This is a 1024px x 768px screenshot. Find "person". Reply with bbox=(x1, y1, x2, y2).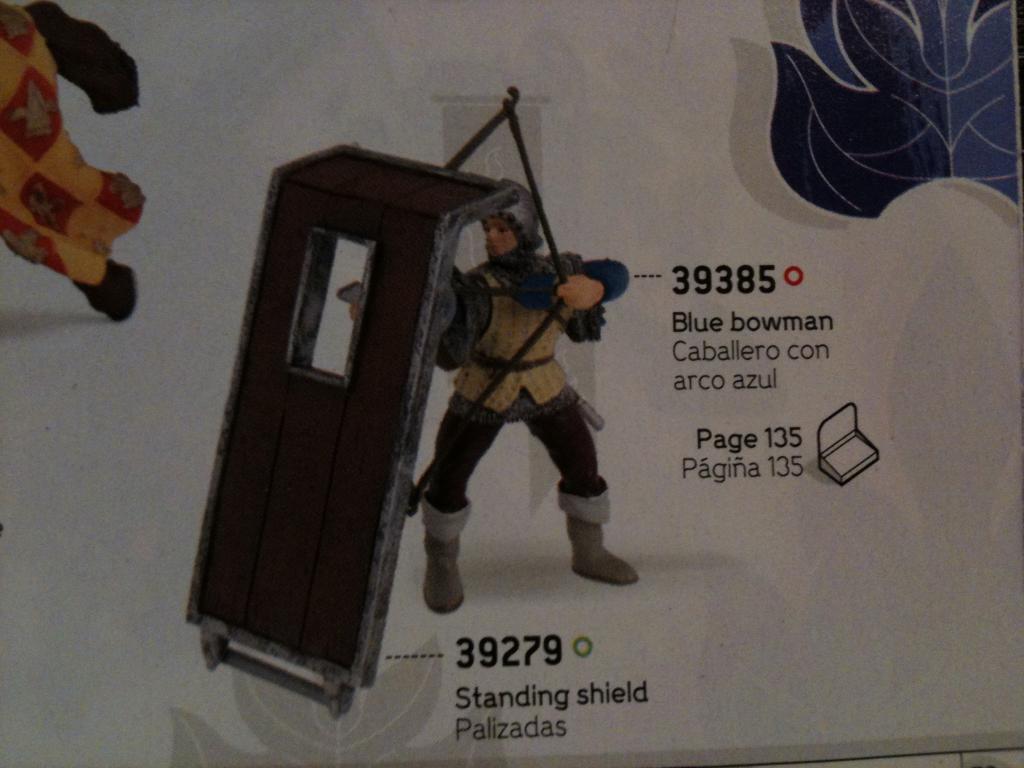
bbox=(0, 0, 148, 321).
